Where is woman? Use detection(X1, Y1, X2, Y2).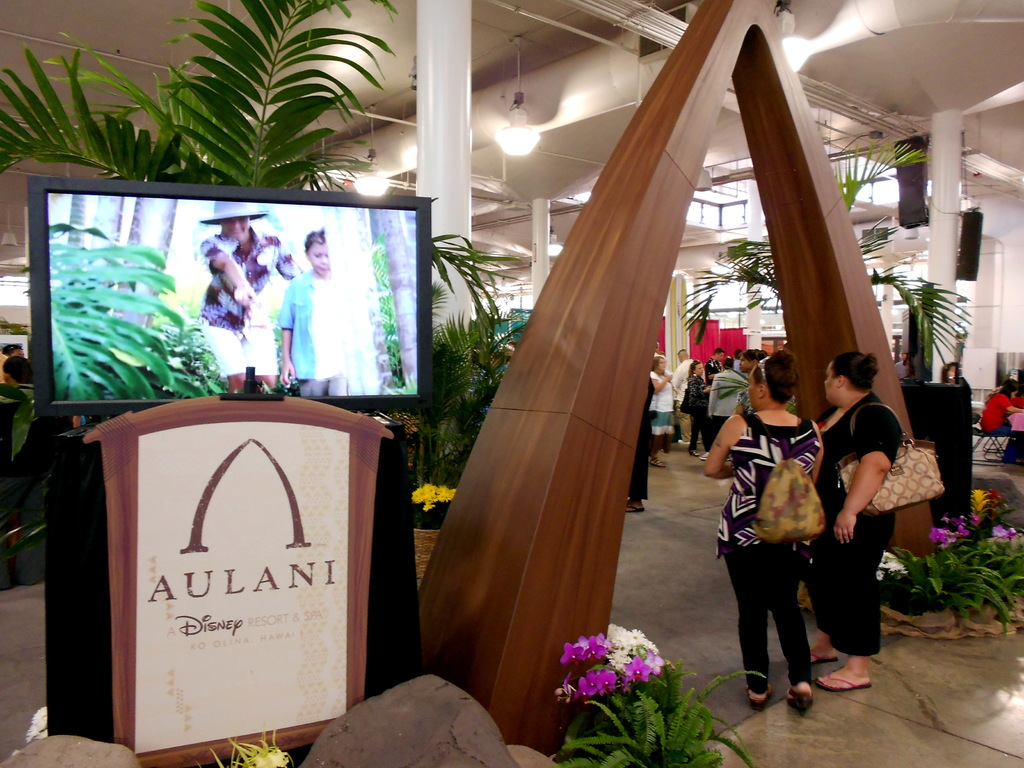
detection(800, 356, 907, 693).
